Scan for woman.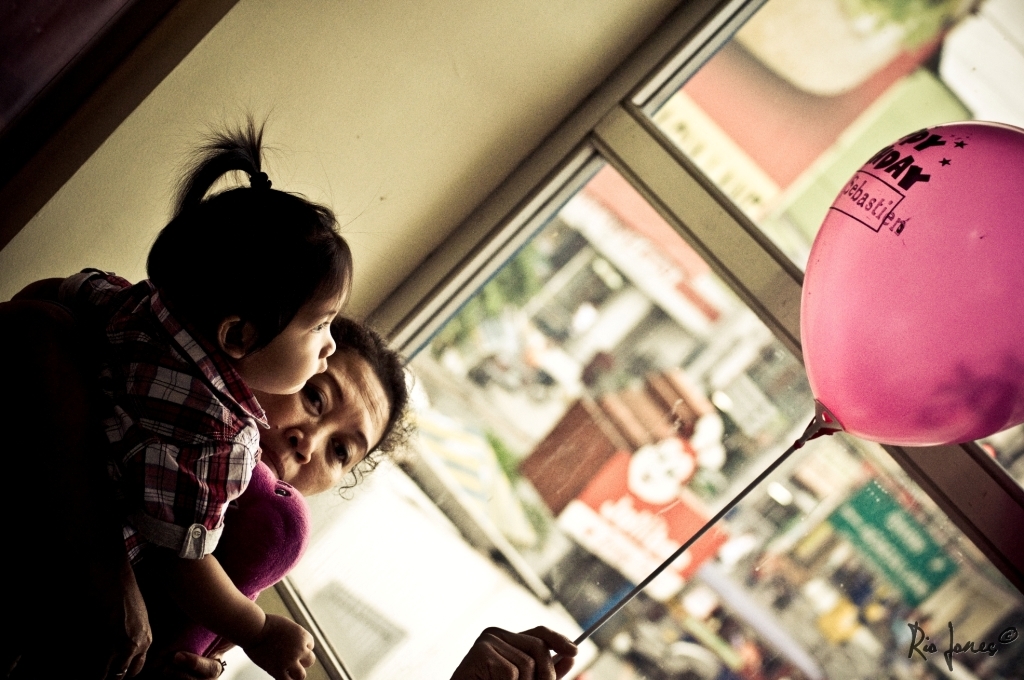
Scan result: [0,312,423,679].
